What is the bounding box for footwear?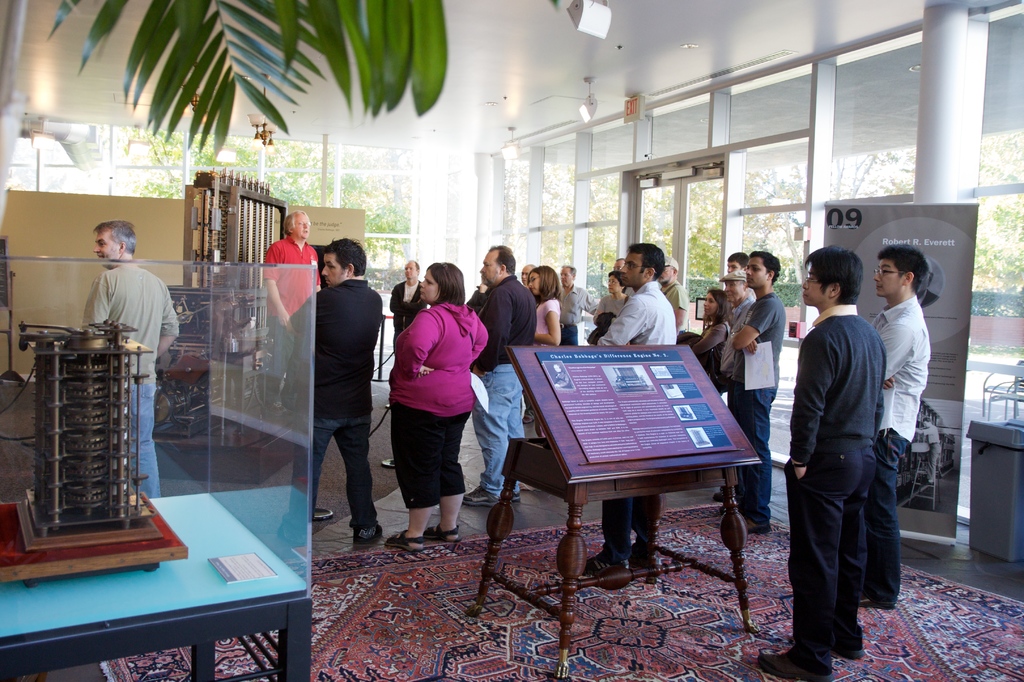
locate(755, 649, 830, 679).
